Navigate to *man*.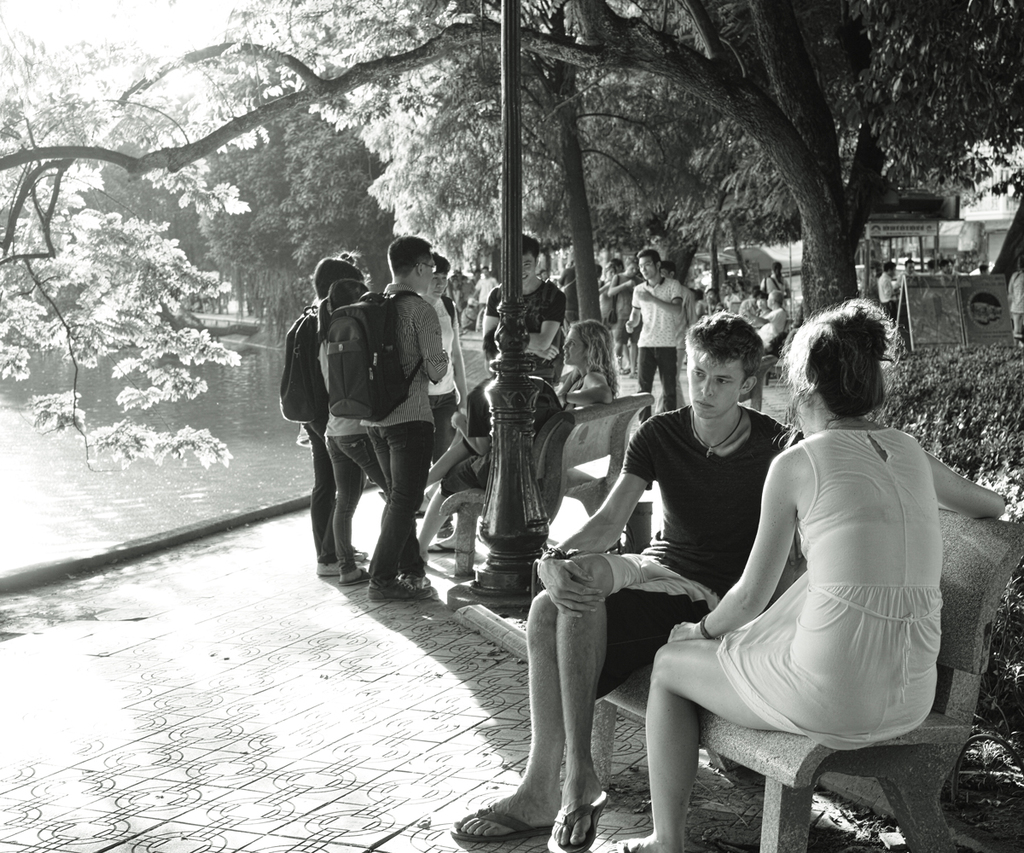
Navigation target: (416,339,558,554).
